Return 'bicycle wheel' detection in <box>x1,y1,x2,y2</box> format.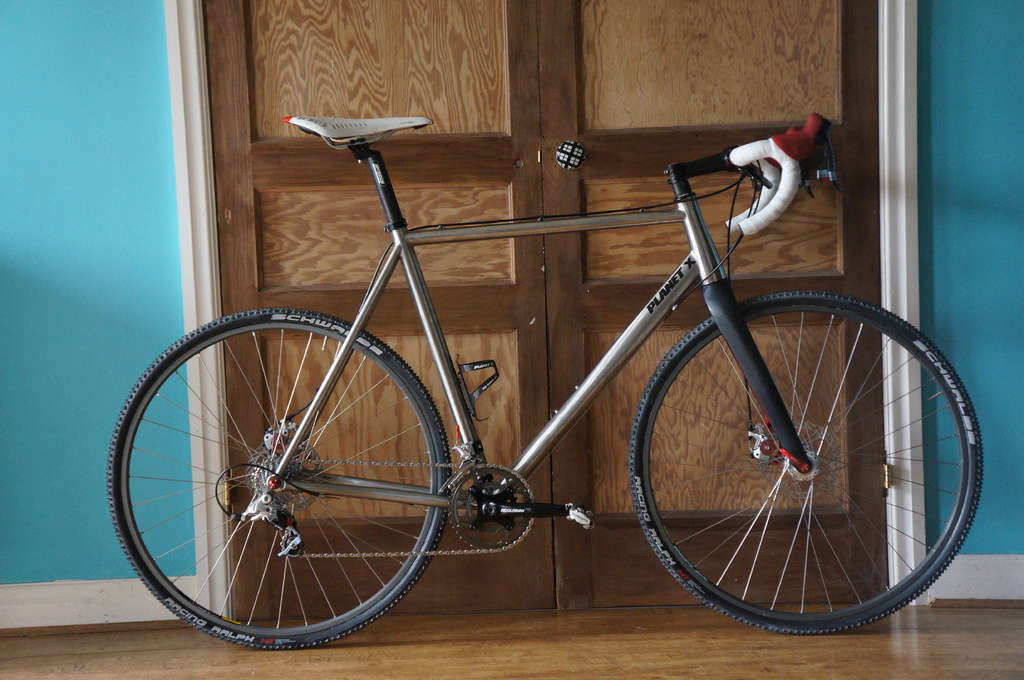
<box>109,307,455,649</box>.
